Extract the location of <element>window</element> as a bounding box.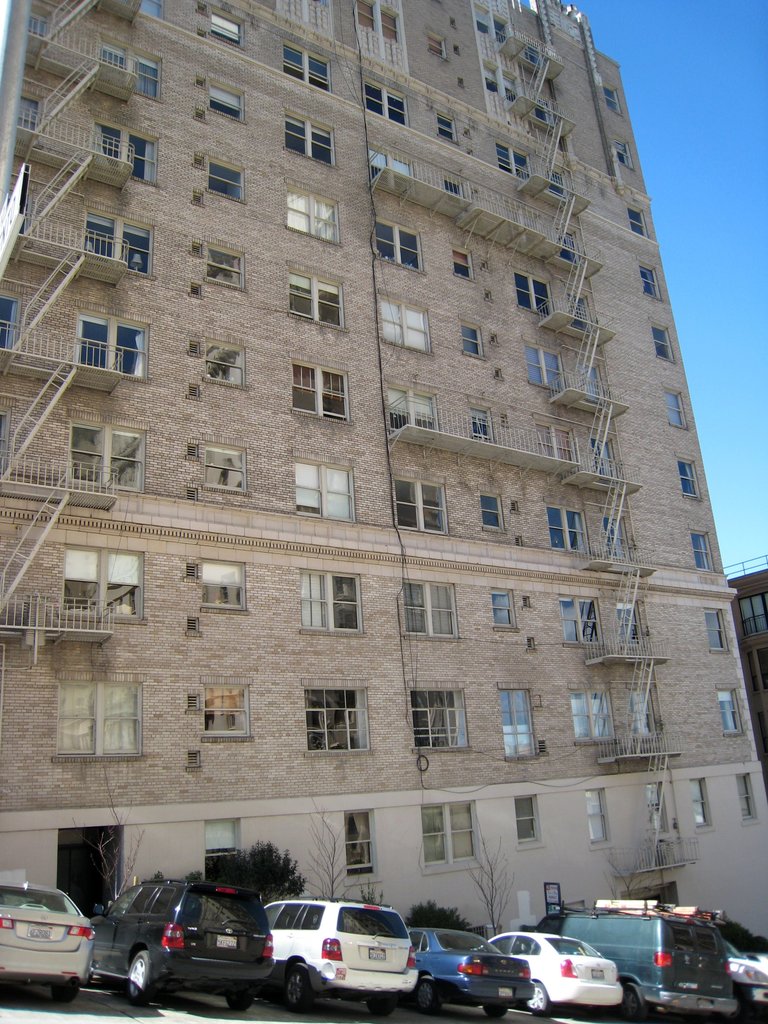
[289, 187, 342, 244].
